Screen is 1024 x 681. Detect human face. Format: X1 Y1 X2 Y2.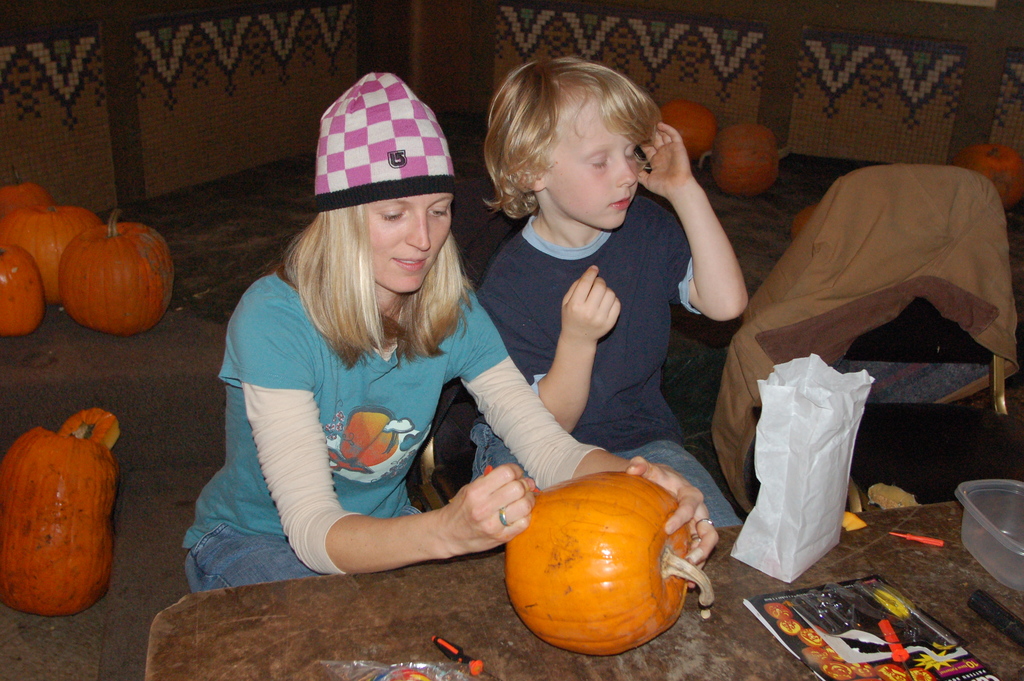
540 115 644 235.
